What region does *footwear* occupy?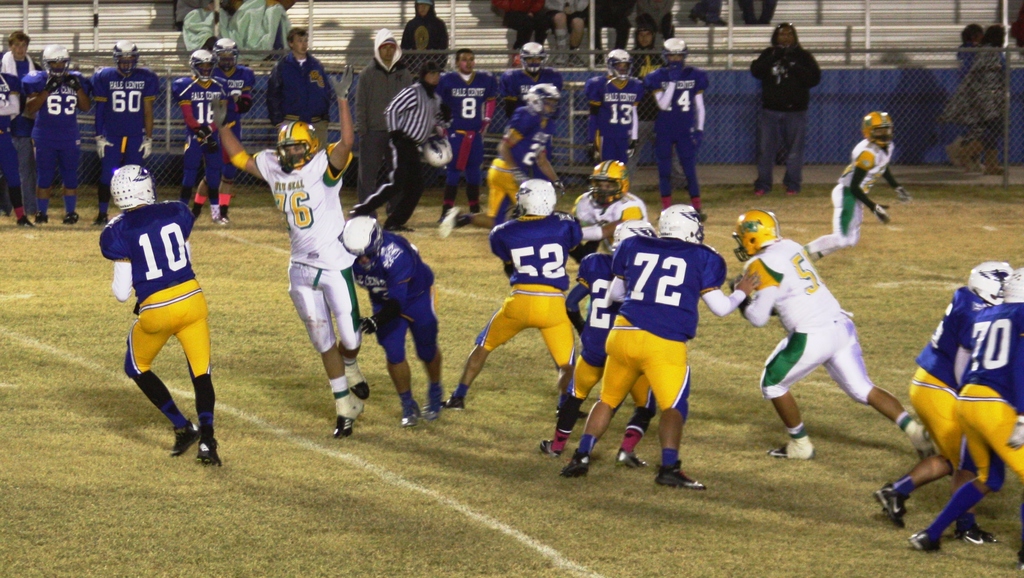
select_region(951, 516, 997, 546).
